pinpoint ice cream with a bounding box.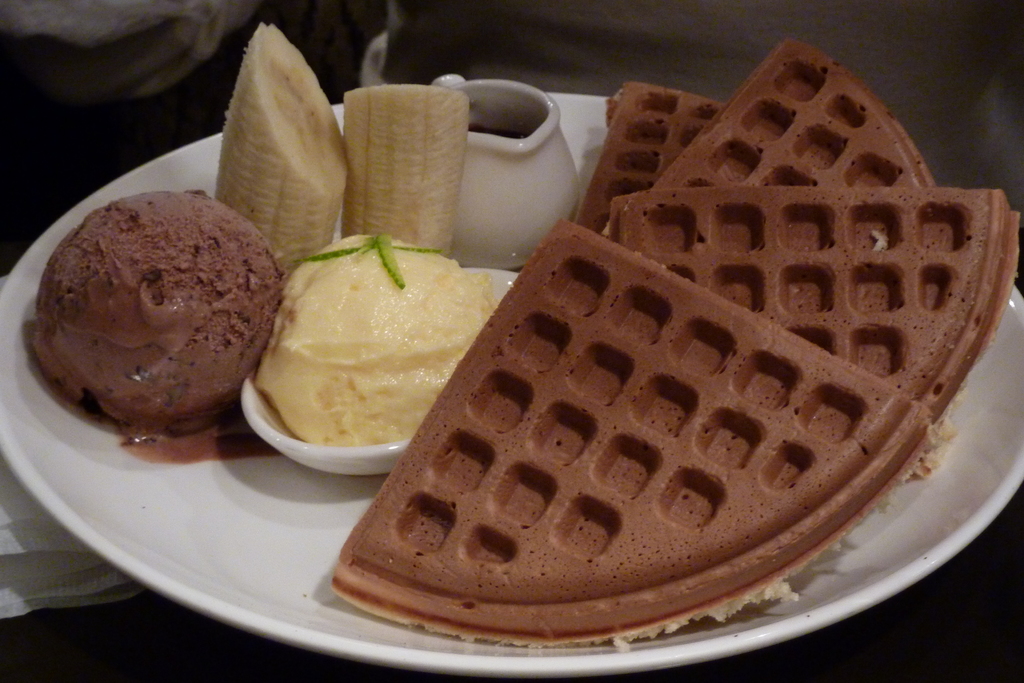
(left=19, top=163, right=282, bottom=444).
